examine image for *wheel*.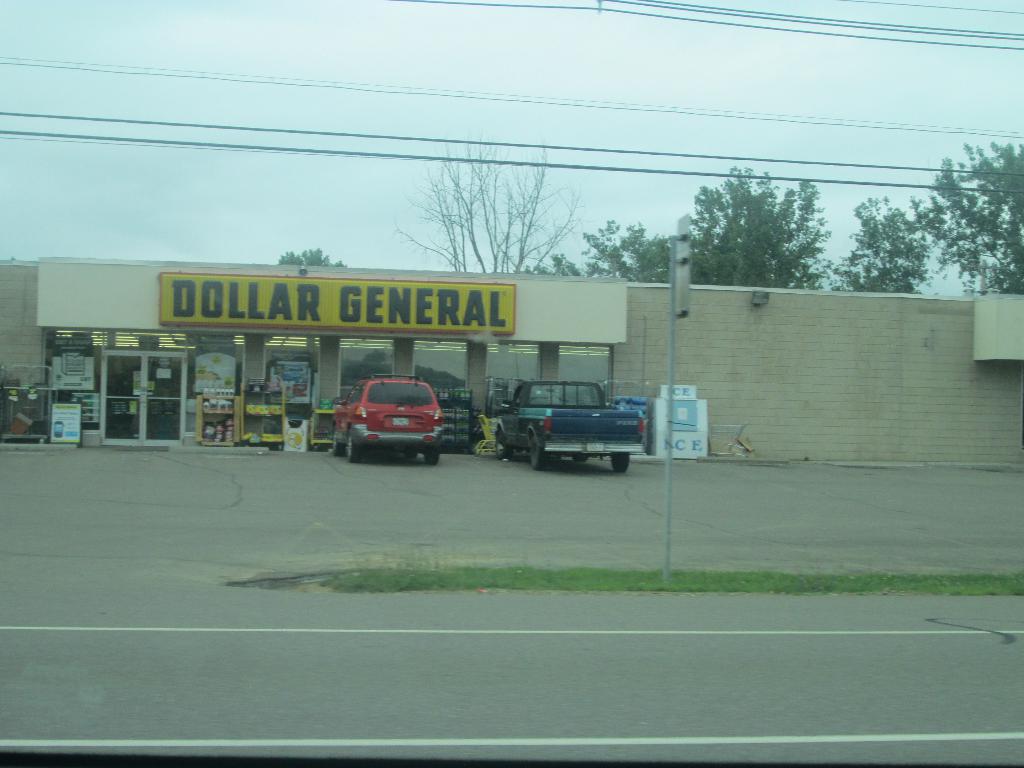
Examination result: {"x1": 425, "y1": 447, "x2": 436, "y2": 468}.
